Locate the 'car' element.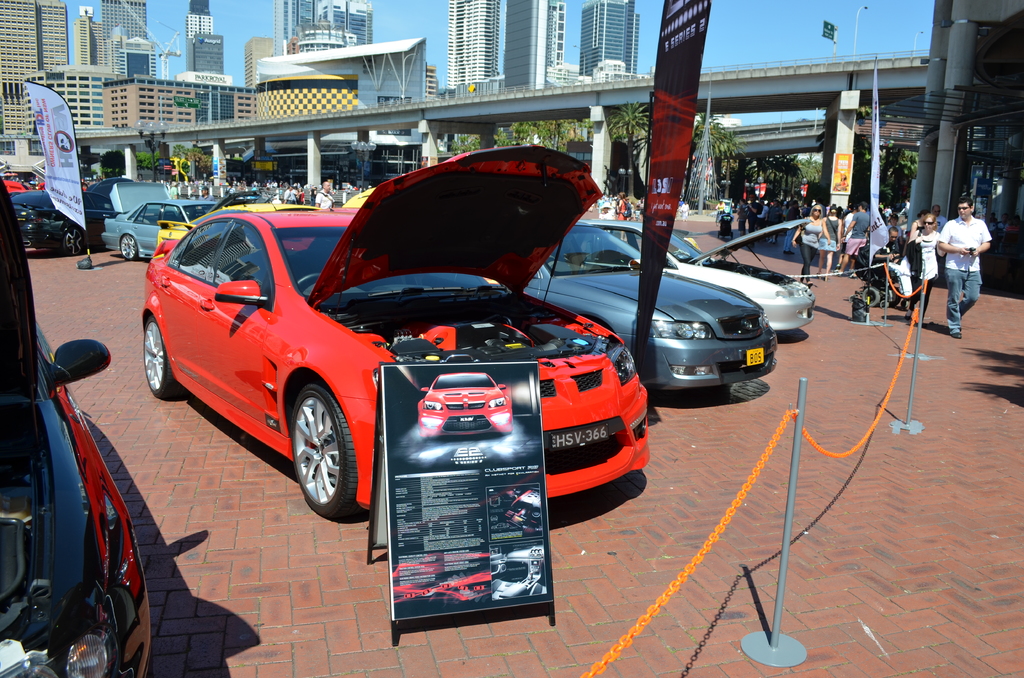
Element bbox: [x1=128, y1=188, x2=655, y2=569].
